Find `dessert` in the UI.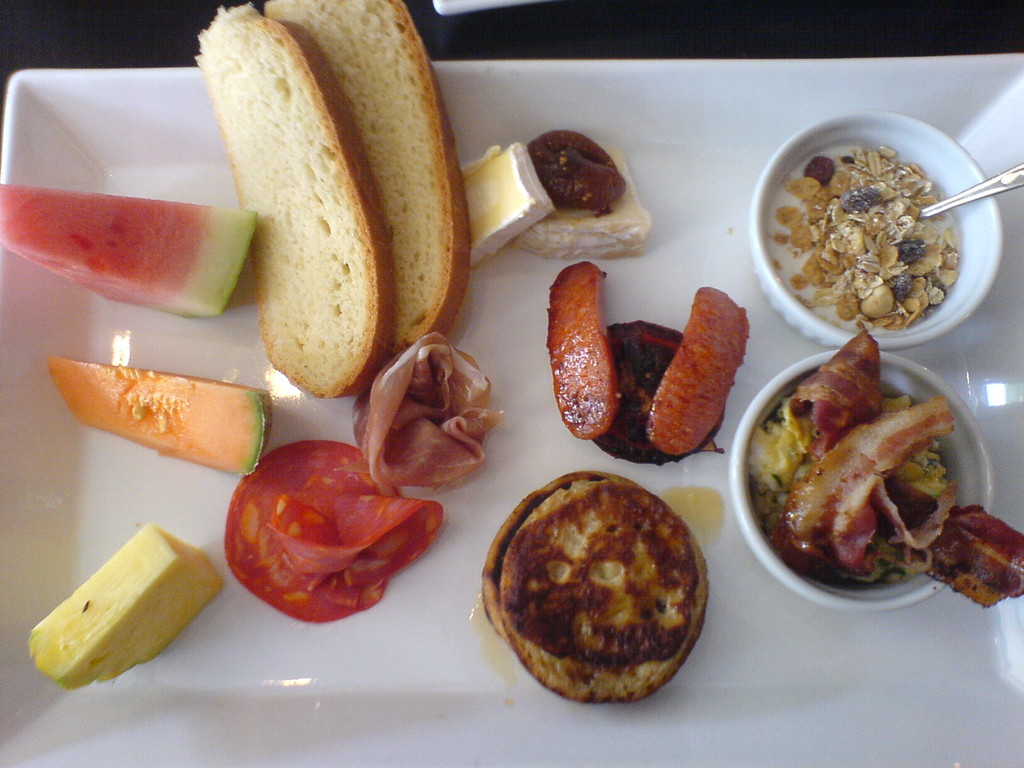
UI element at pyautogui.locateOnScreen(483, 131, 666, 271).
